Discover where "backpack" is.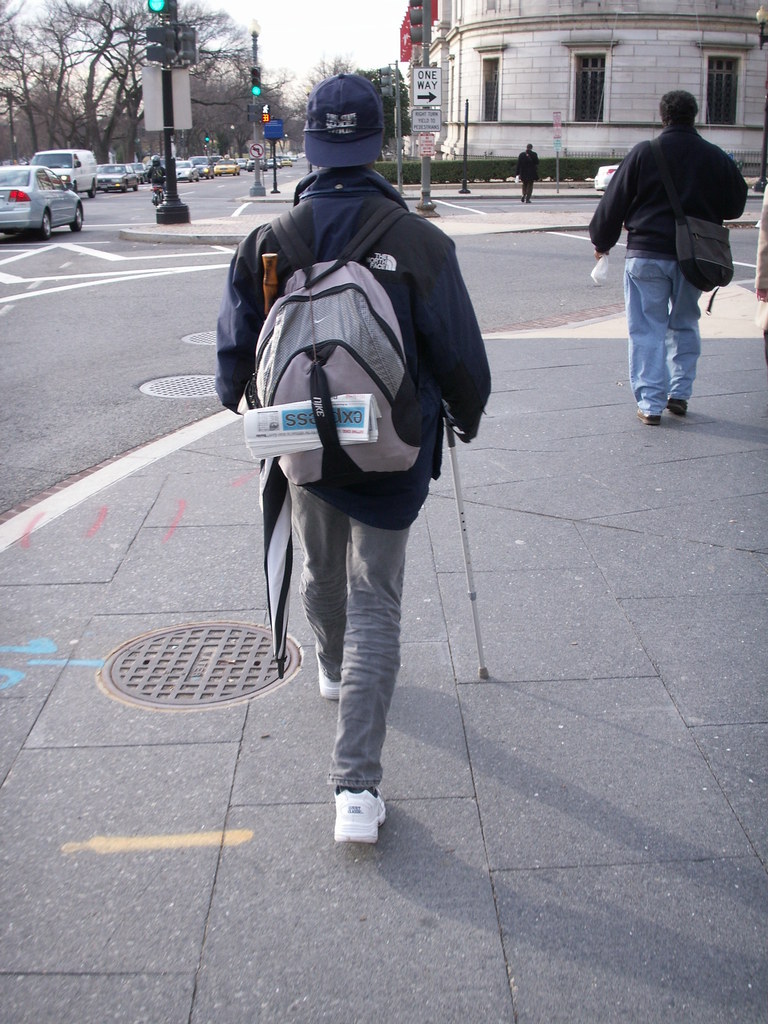
Discovered at <bbox>241, 189, 459, 484</bbox>.
